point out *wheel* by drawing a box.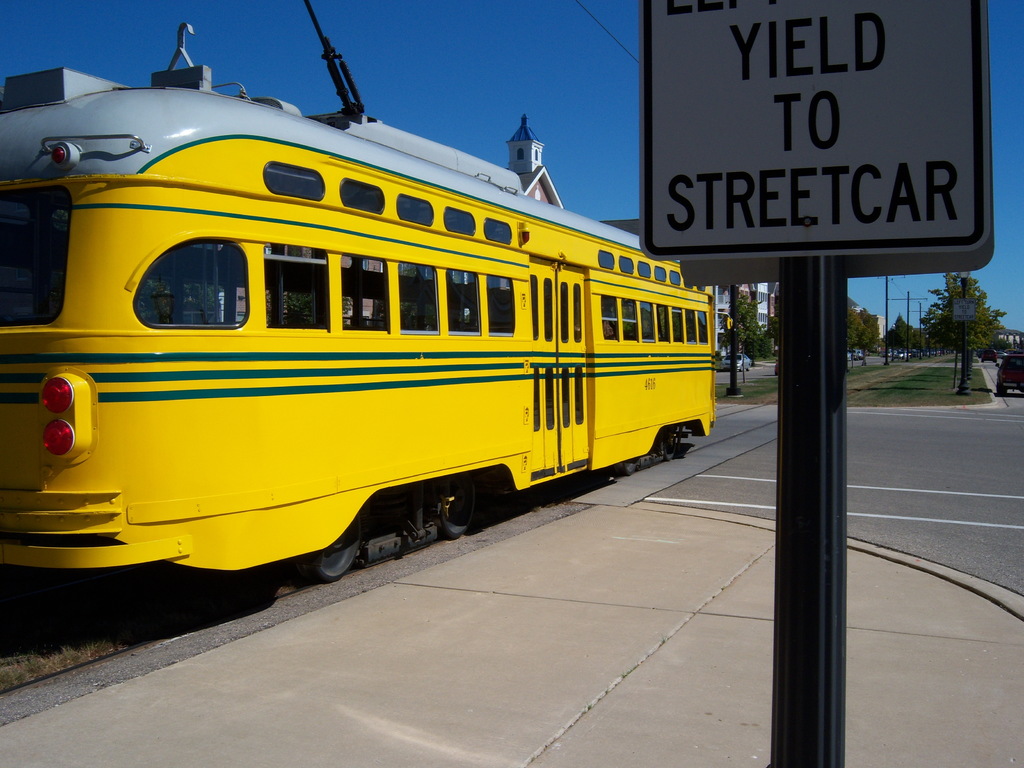
BBox(663, 438, 678, 461).
